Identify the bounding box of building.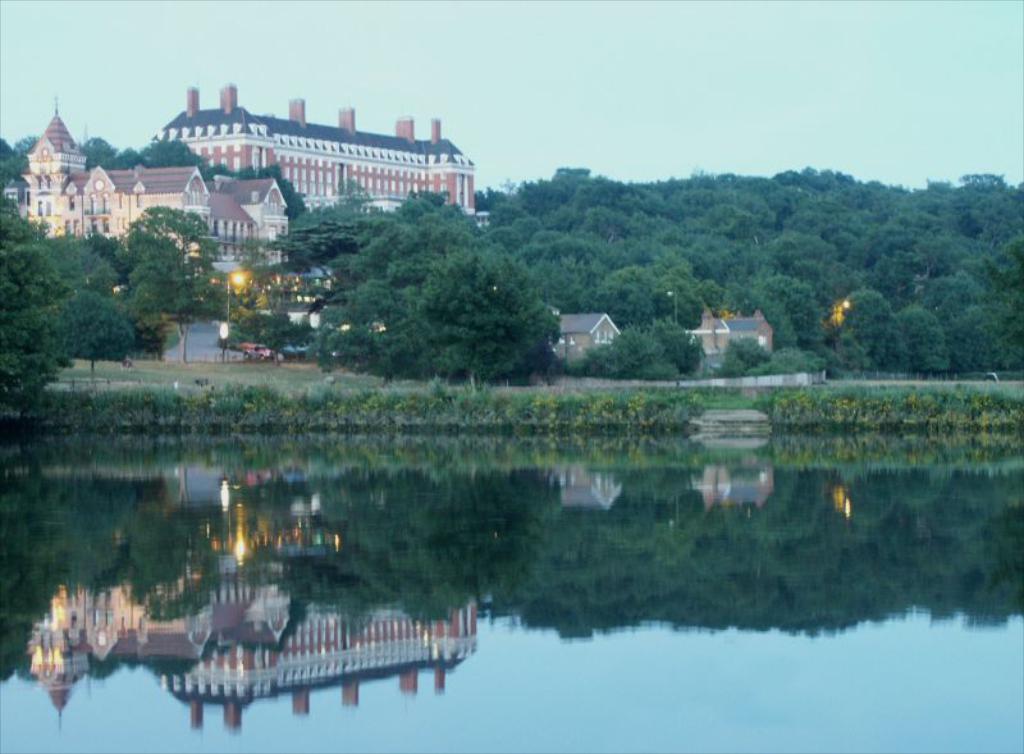
157, 79, 475, 215.
